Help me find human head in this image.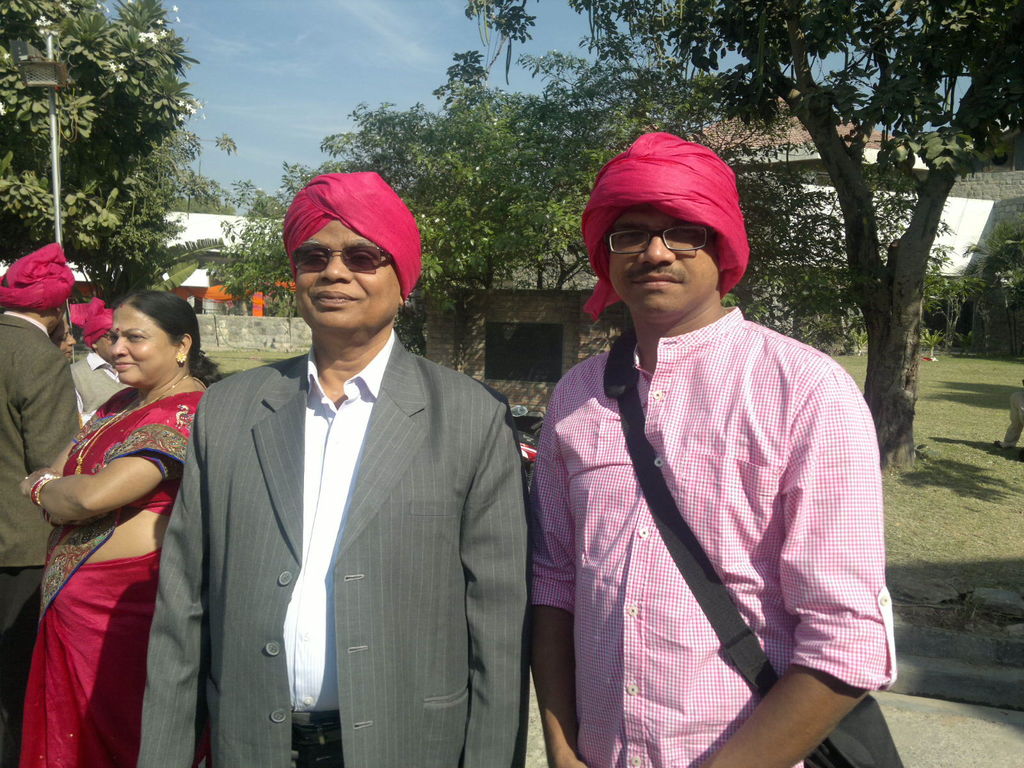
Found it: box=[578, 131, 750, 331].
